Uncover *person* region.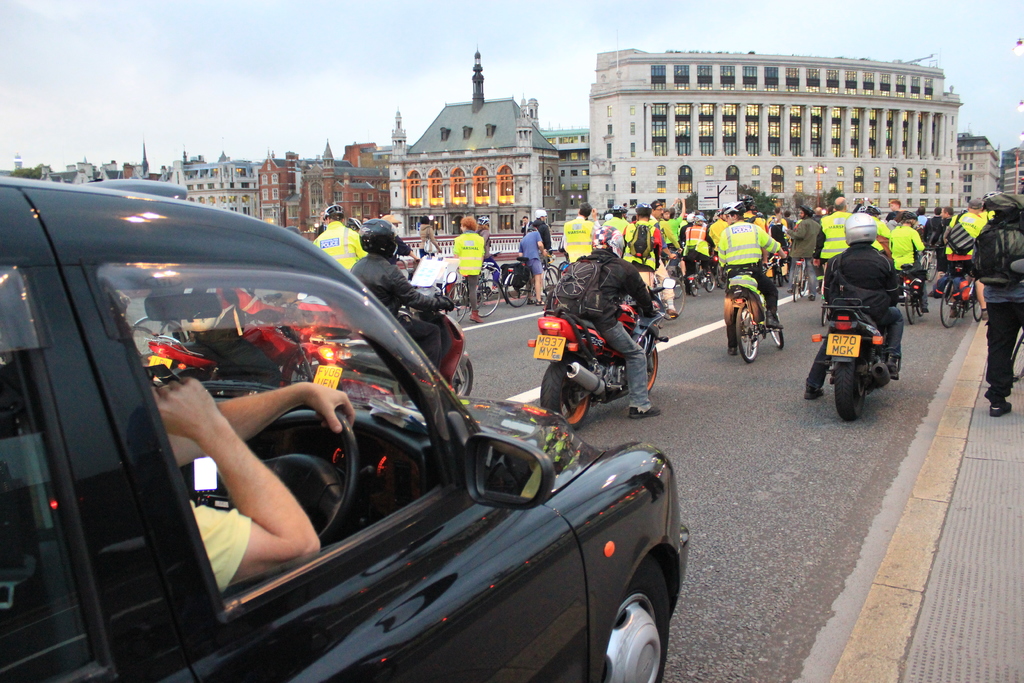
Uncovered: 529,208,550,248.
